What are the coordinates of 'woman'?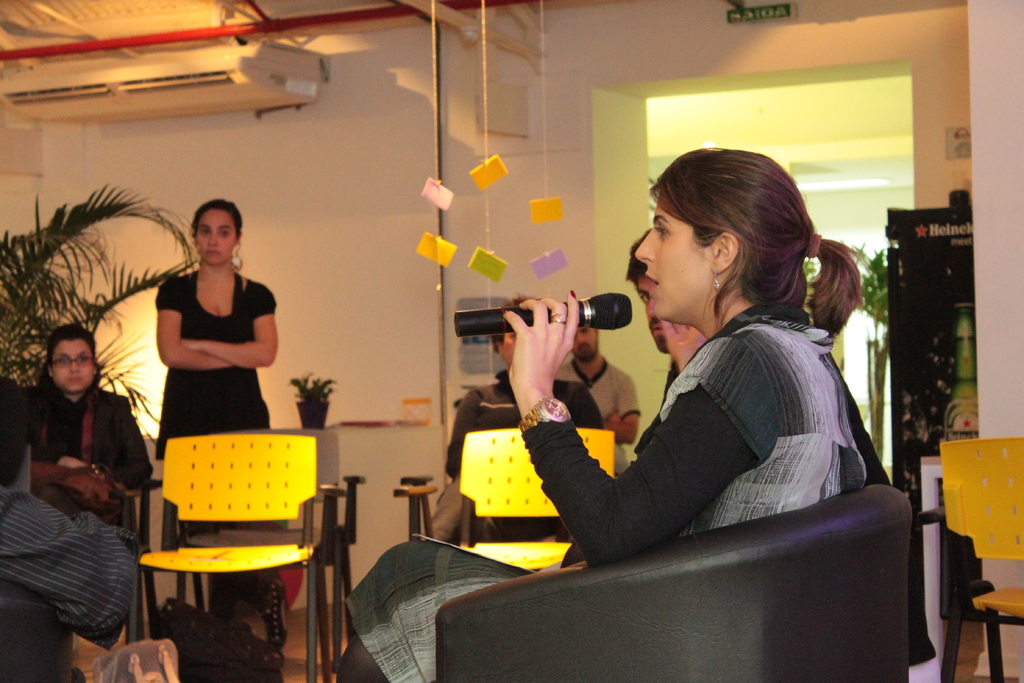
<region>14, 321, 152, 530</region>.
